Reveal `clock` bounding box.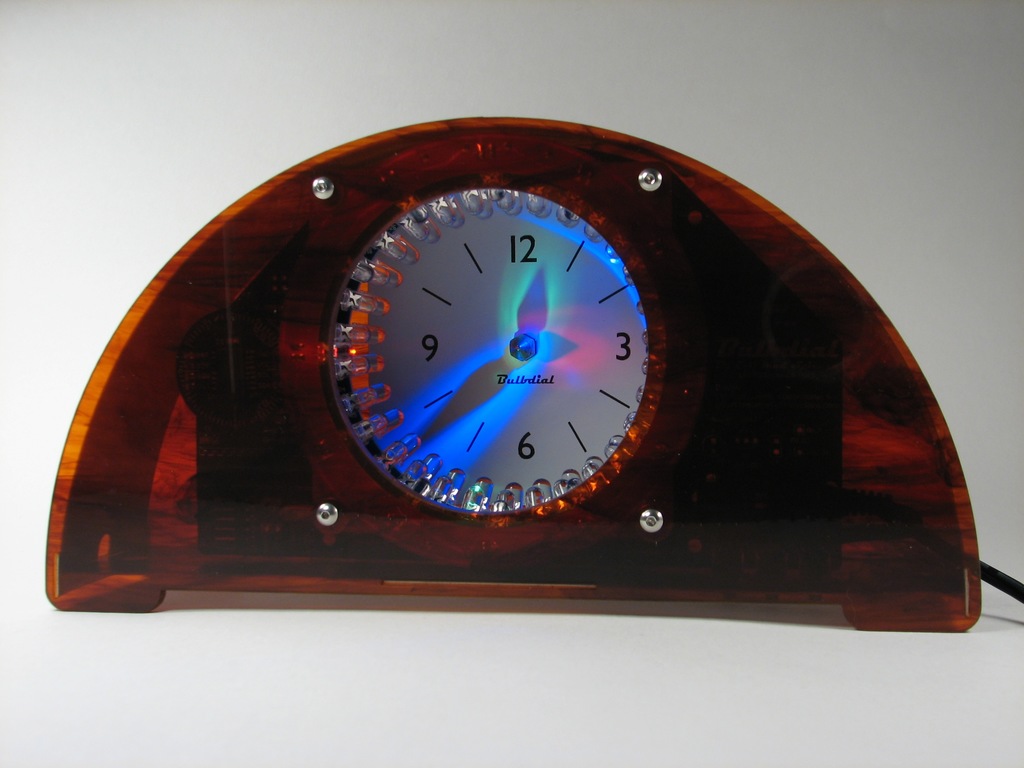
Revealed: (37, 116, 980, 636).
